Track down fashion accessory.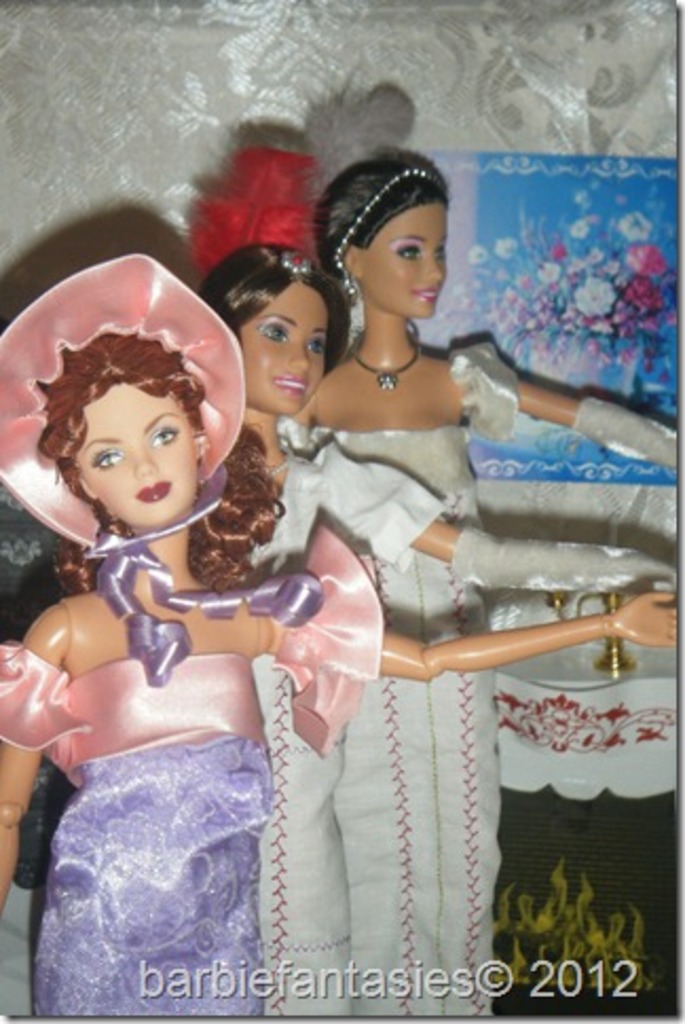
Tracked to l=571, t=391, r=683, b=461.
